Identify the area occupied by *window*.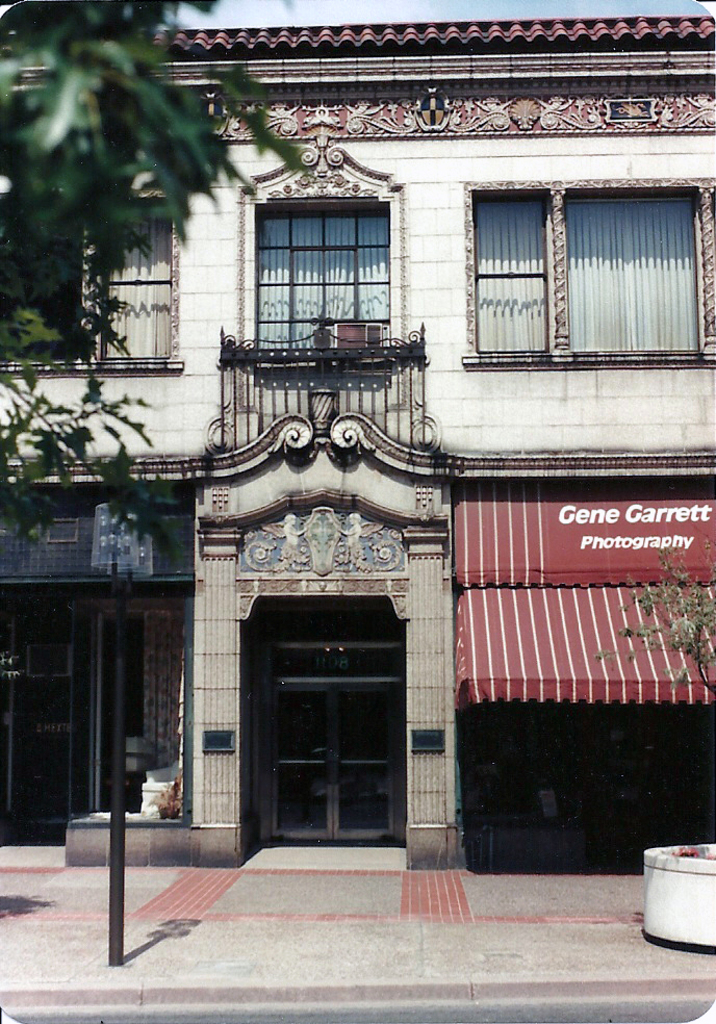
Area: (249,199,397,355).
